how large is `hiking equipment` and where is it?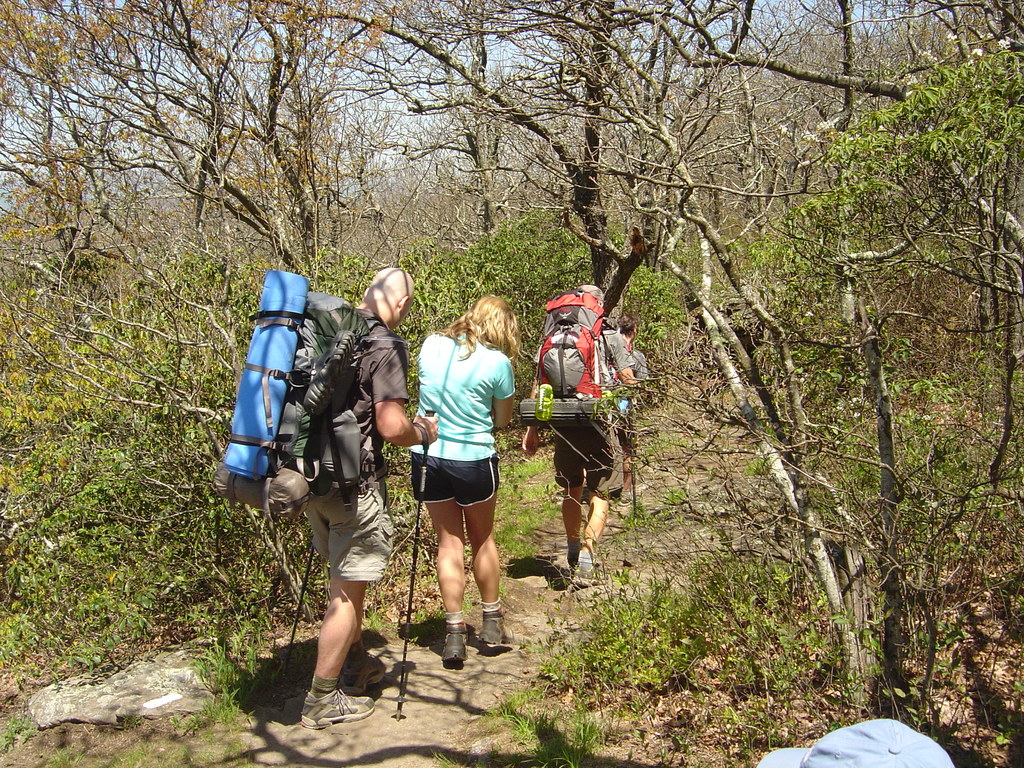
Bounding box: x1=394, y1=410, x2=436, y2=717.
